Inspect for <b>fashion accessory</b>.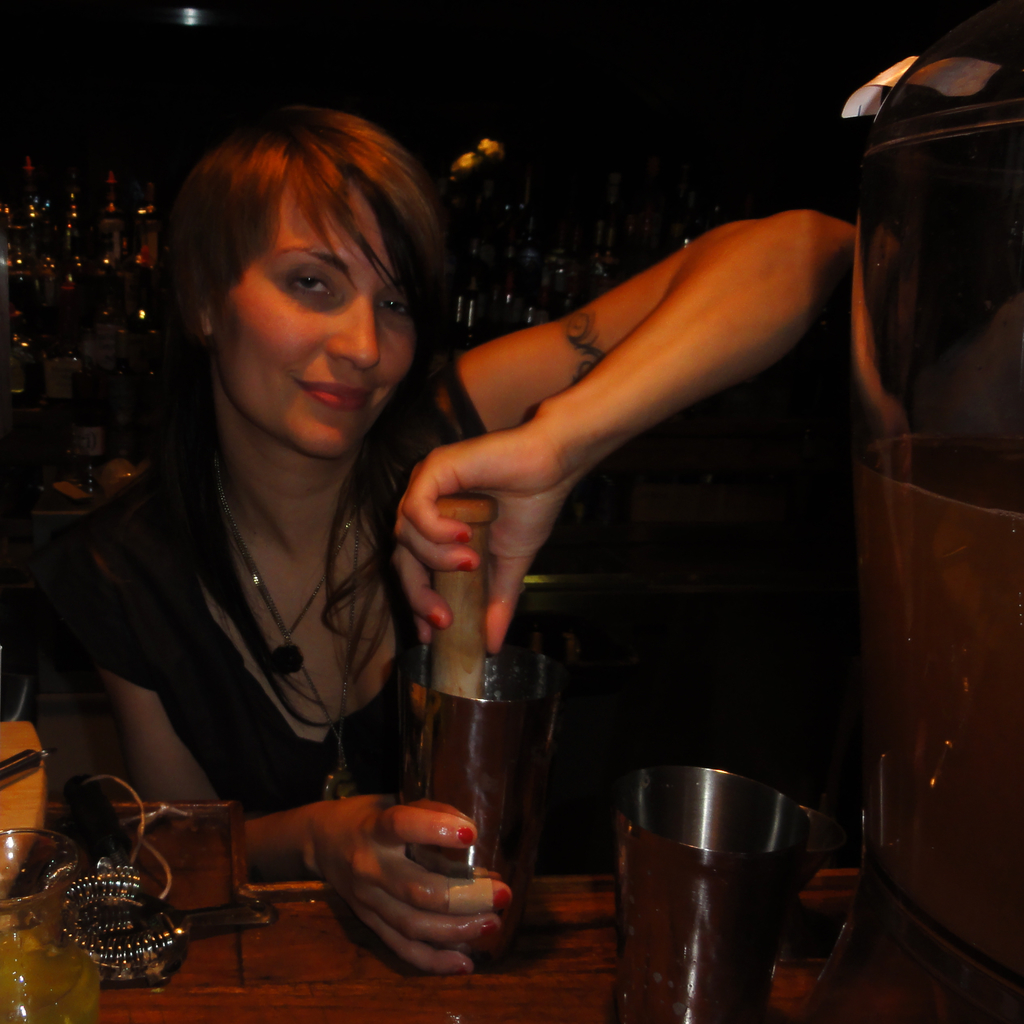
Inspection: 44, 776, 195, 989.
